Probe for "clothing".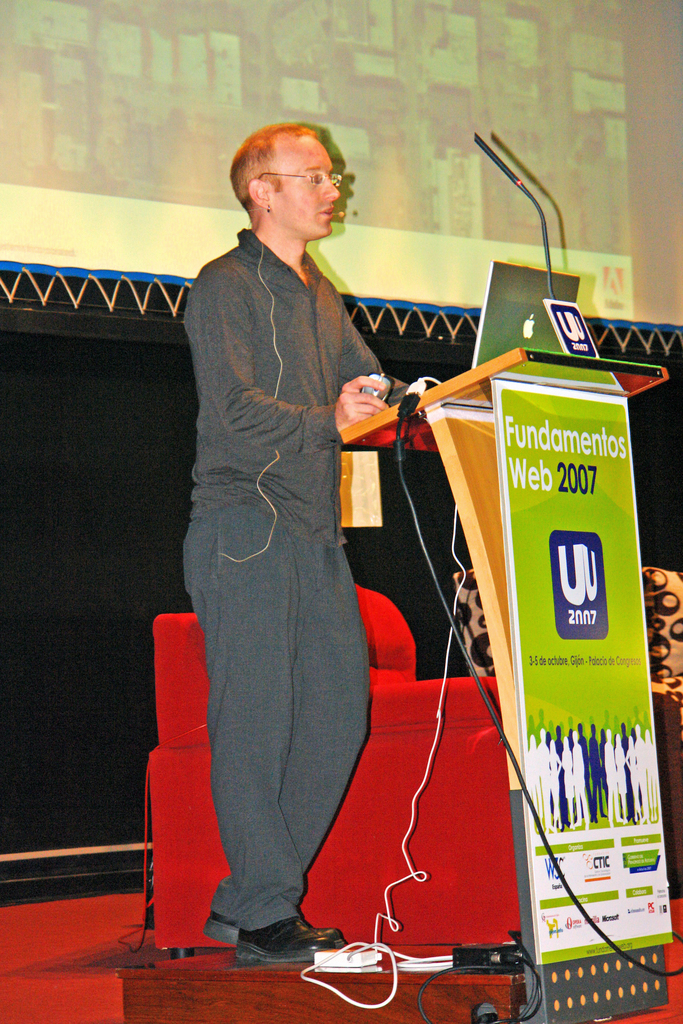
Probe result: select_region(161, 163, 414, 917).
